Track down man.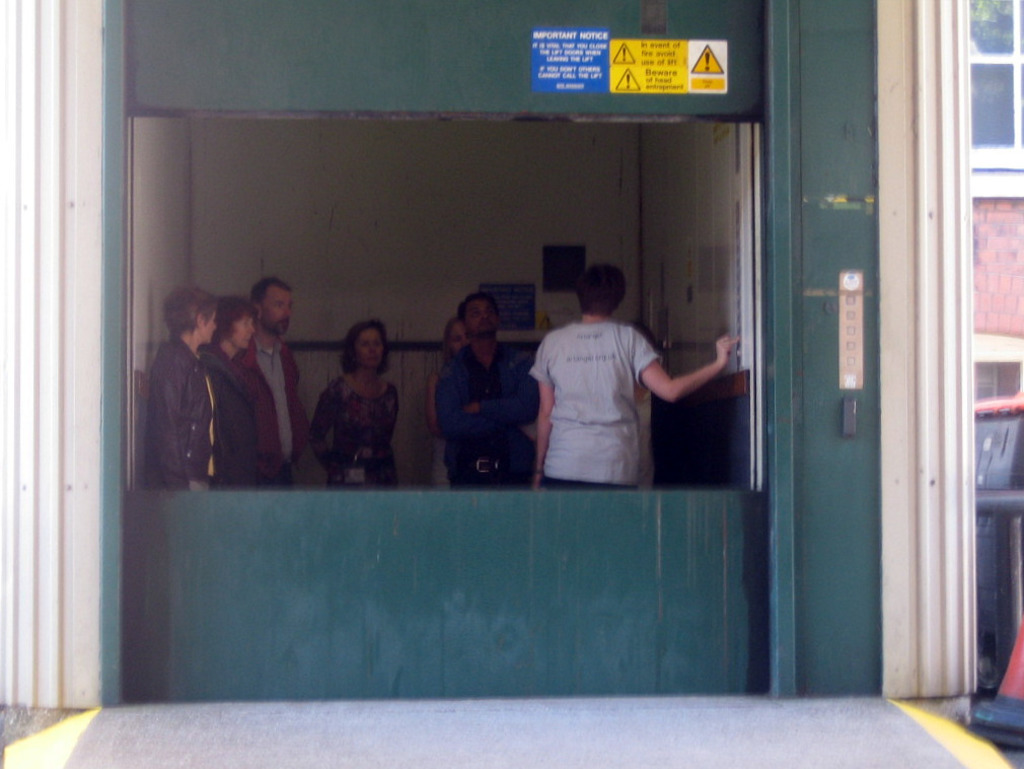
Tracked to (235, 273, 306, 494).
